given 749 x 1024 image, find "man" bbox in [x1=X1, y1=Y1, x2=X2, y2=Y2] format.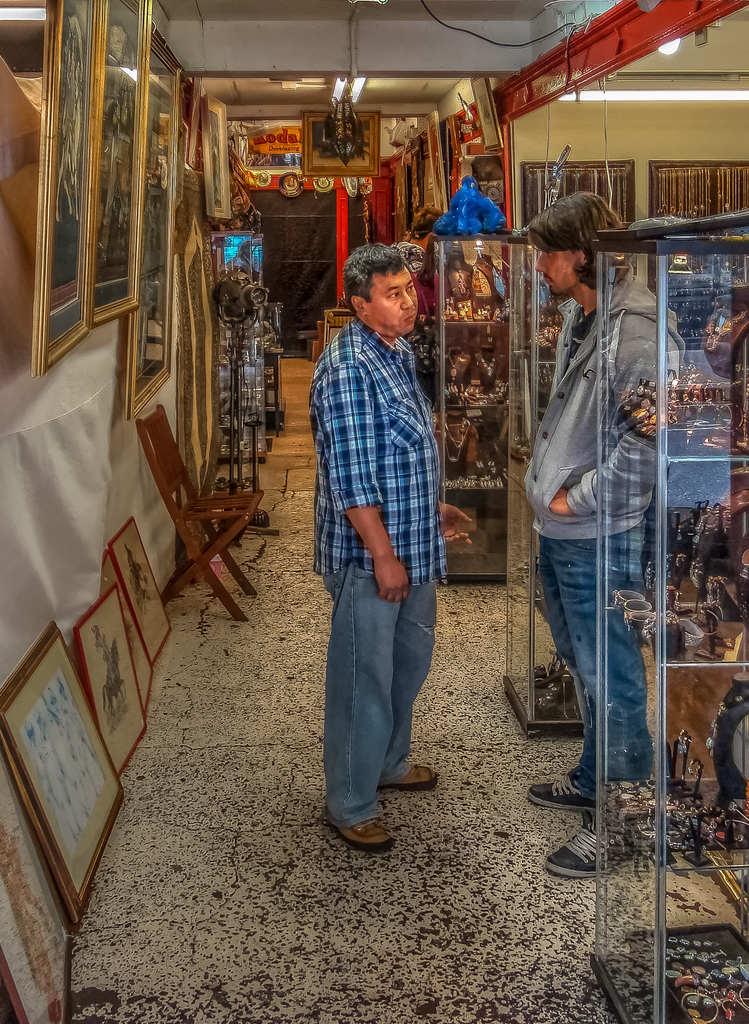
[x1=291, y1=235, x2=498, y2=857].
